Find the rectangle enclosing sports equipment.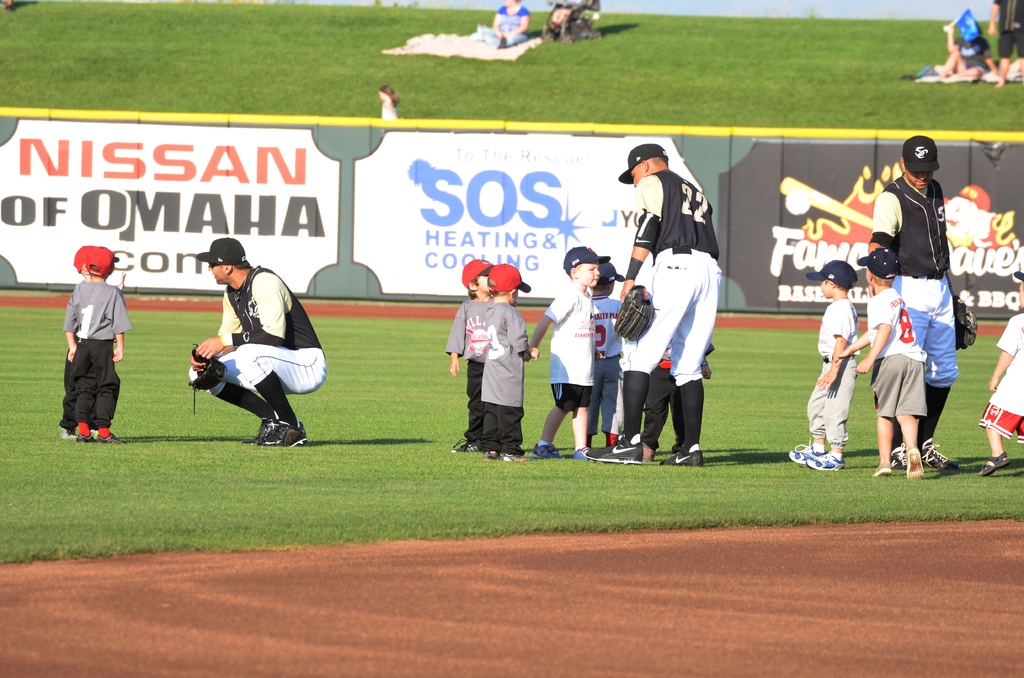
{"left": 806, "top": 455, "right": 847, "bottom": 471}.
